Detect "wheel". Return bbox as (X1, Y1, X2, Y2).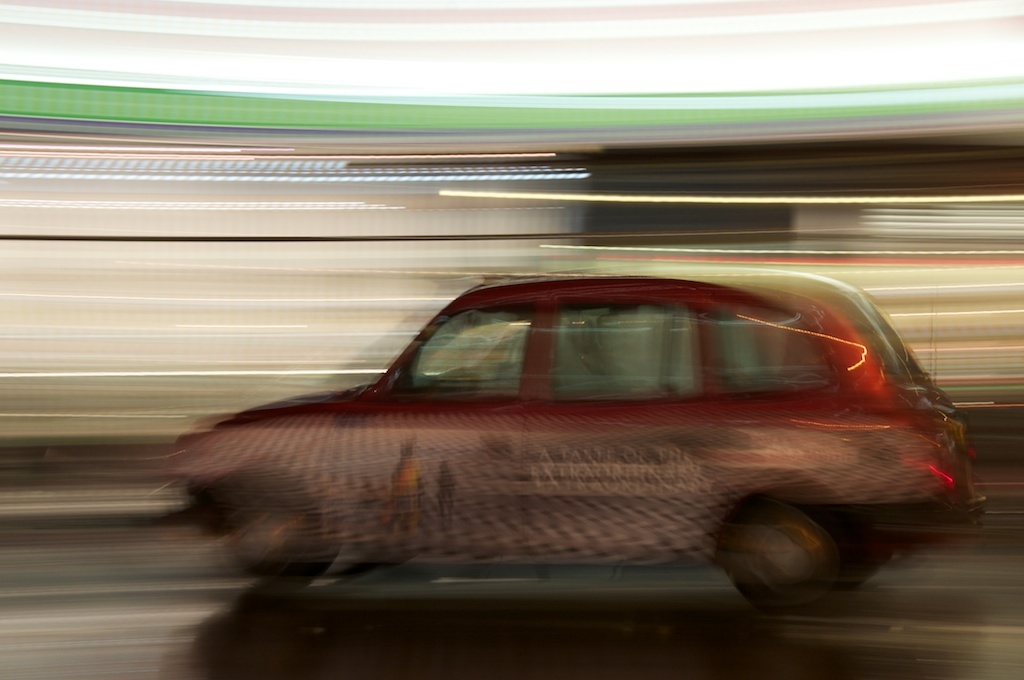
(709, 489, 836, 603).
